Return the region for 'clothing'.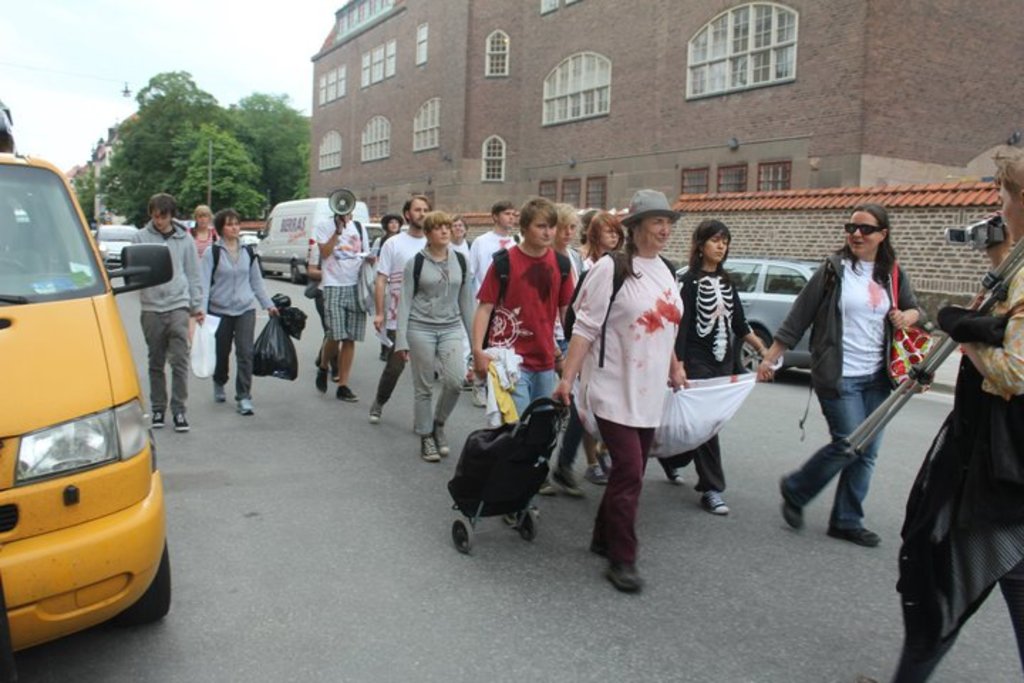
x1=398, y1=249, x2=476, y2=437.
